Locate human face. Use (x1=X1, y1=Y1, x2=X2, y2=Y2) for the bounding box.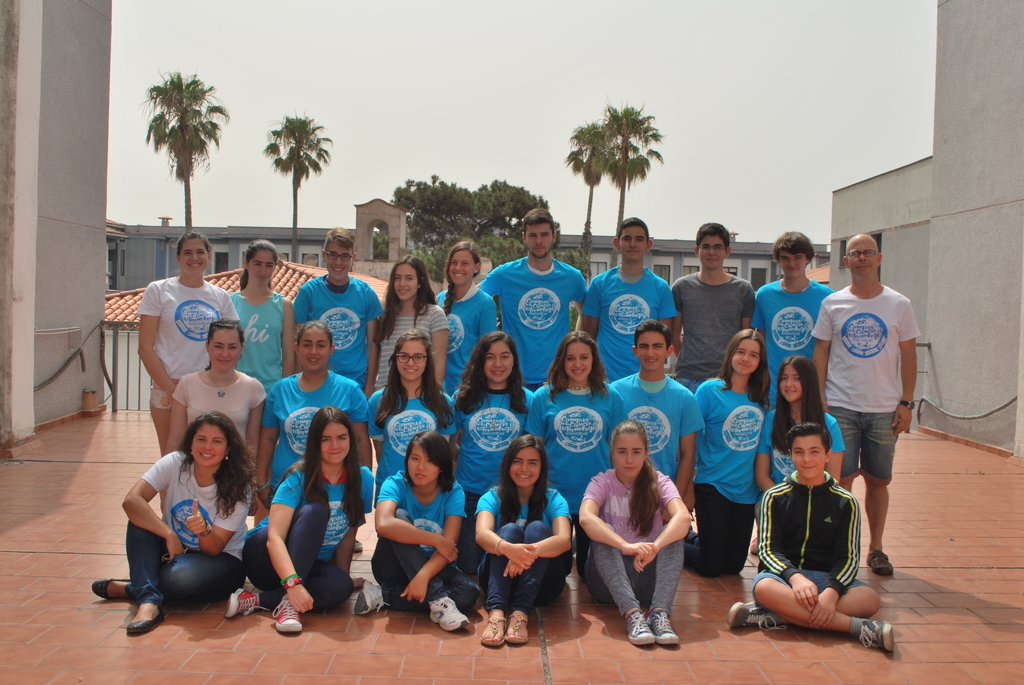
(x1=850, y1=237, x2=876, y2=280).
